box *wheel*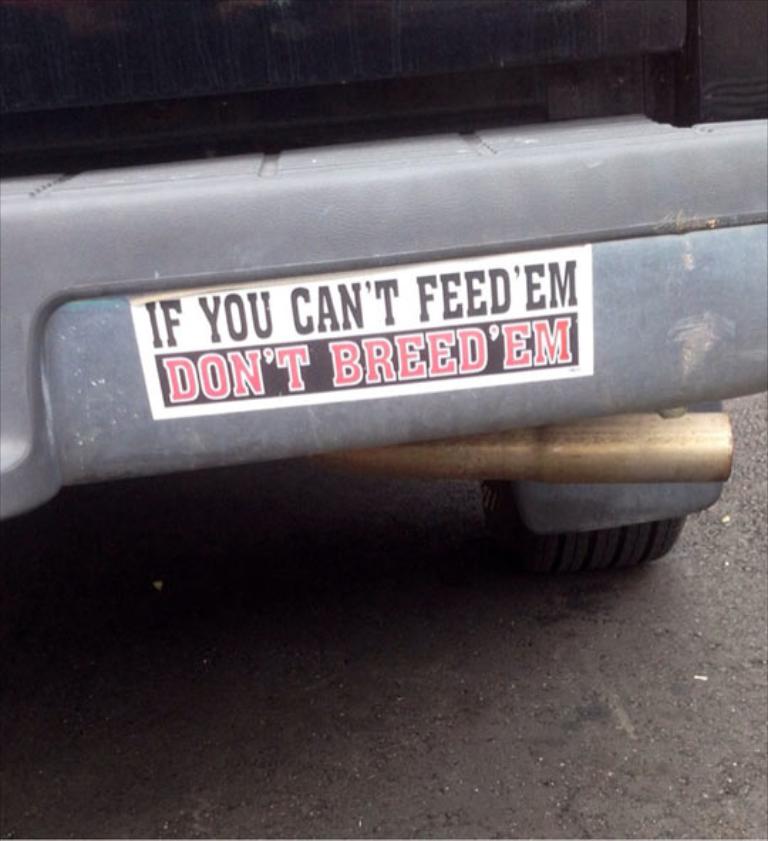
bbox(462, 438, 703, 566)
